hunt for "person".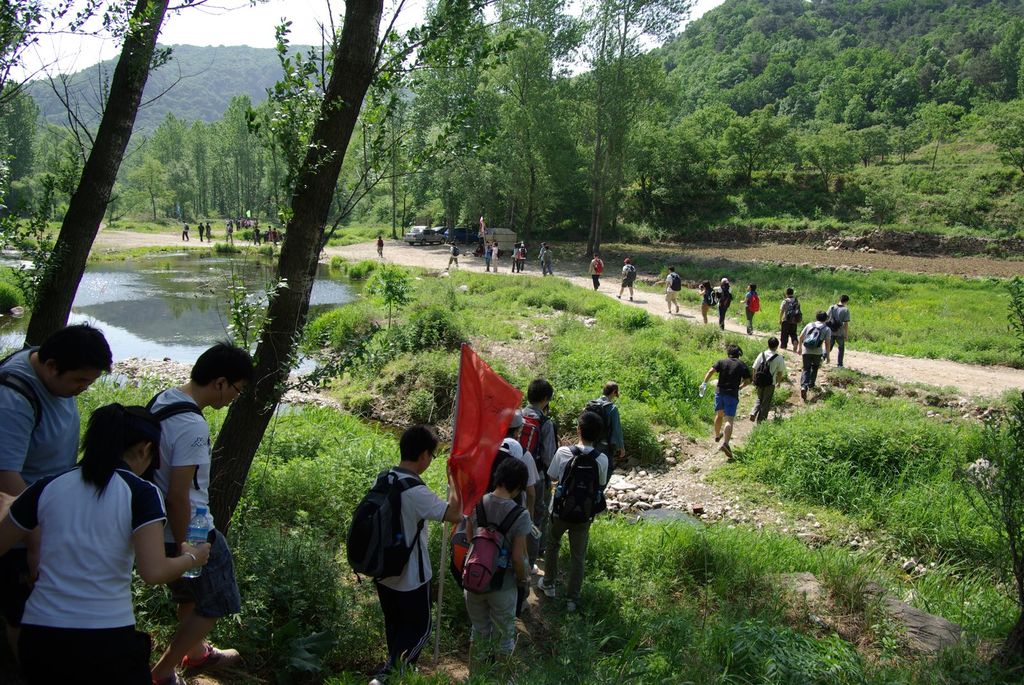
Hunted down at rect(350, 429, 440, 668).
